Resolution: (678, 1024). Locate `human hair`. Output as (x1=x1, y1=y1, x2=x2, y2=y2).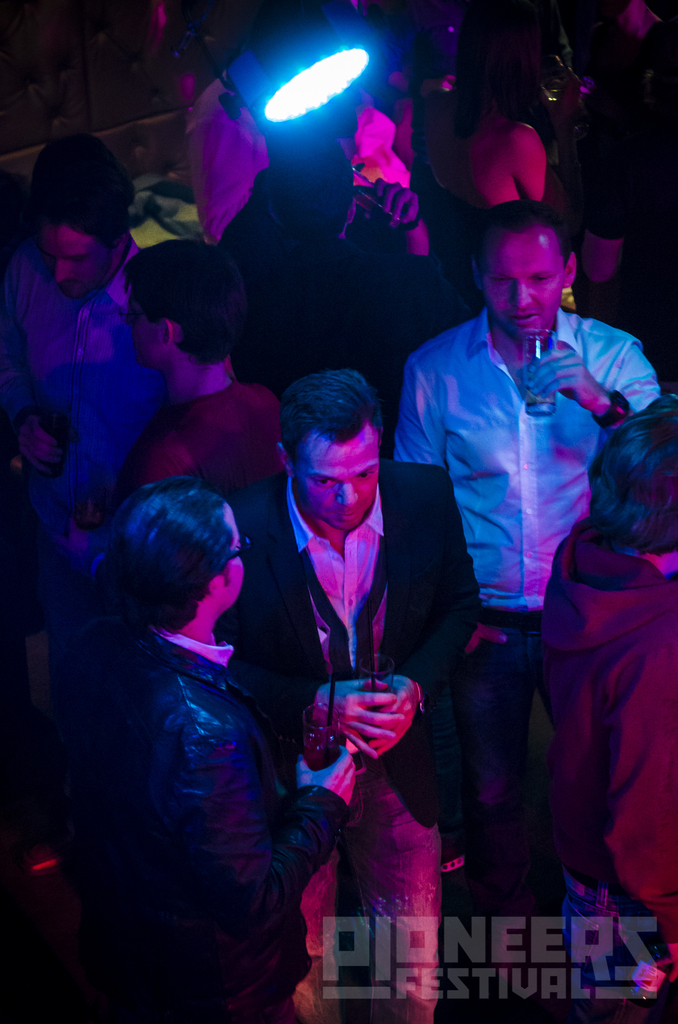
(x1=278, y1=372, x2=384, y2=456).
